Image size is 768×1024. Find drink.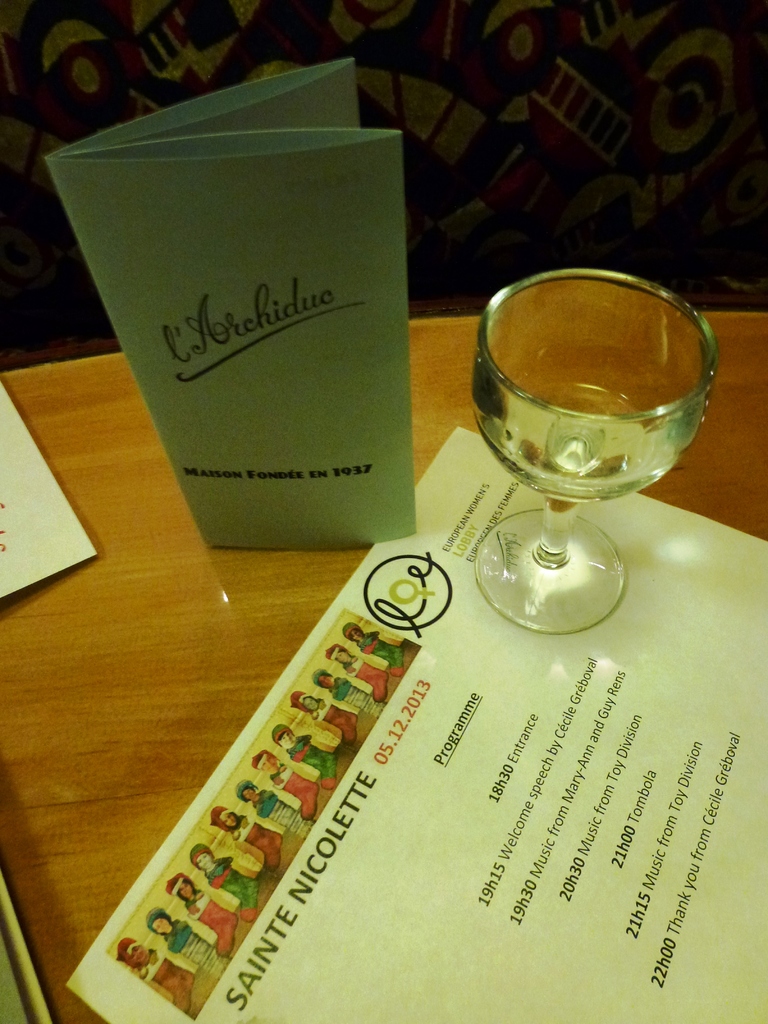
500 379 648 506.
